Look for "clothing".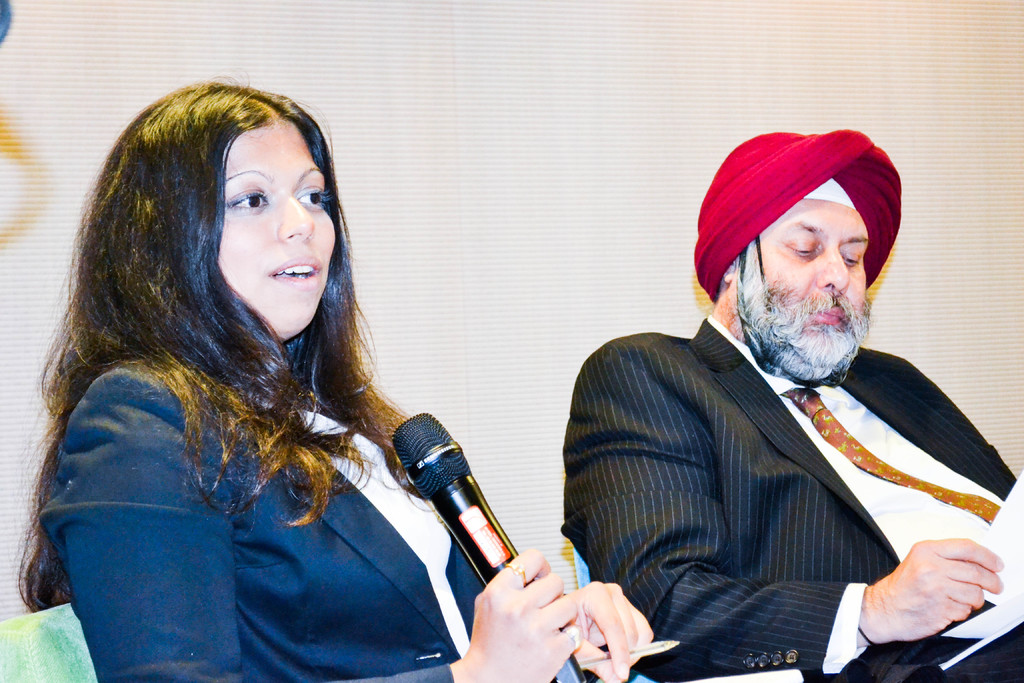
Found: pyautogui.locateOnScreen(49, 348, 650, 682).
